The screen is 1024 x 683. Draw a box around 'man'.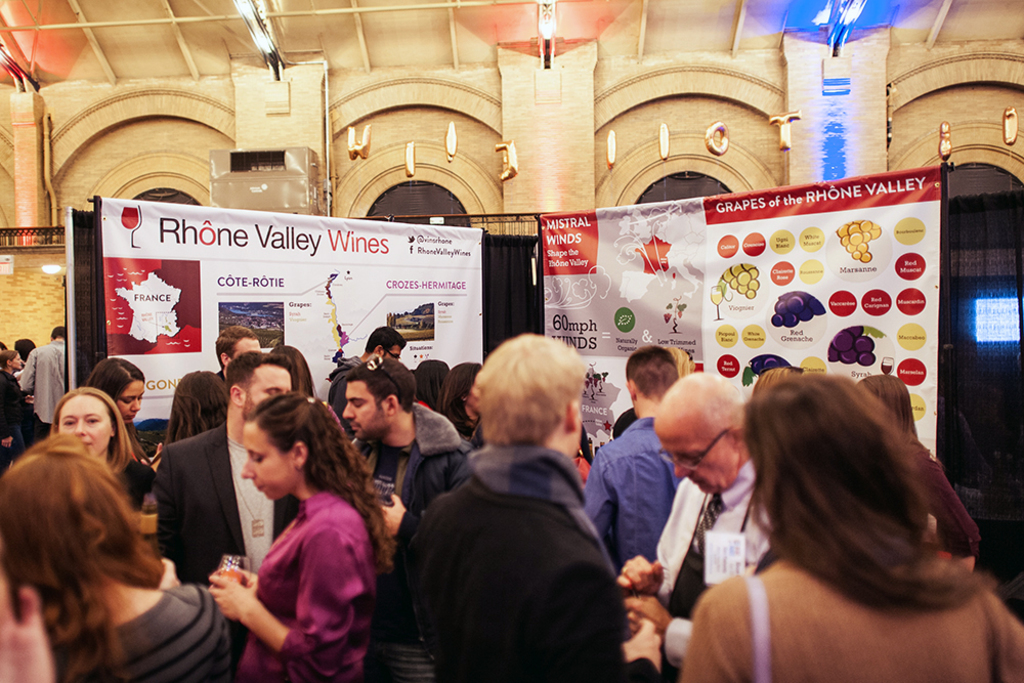
{"left": 329, "top": 347, "right": 499, "bottom": 527}.
